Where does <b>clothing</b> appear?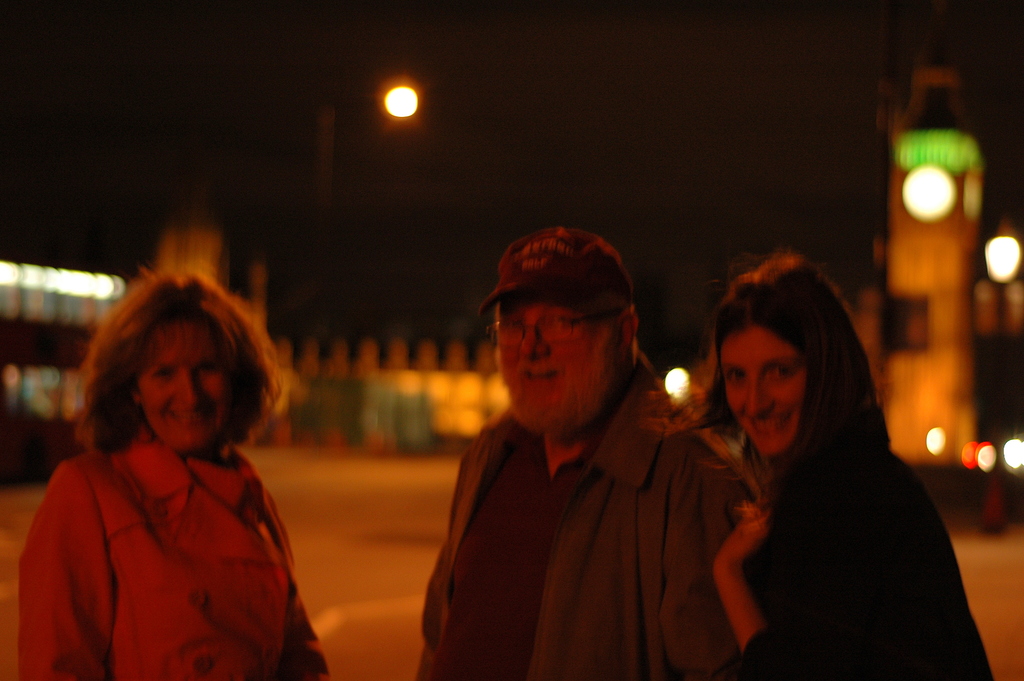
Appears at <region>751, 426, 980, 680</region>.
